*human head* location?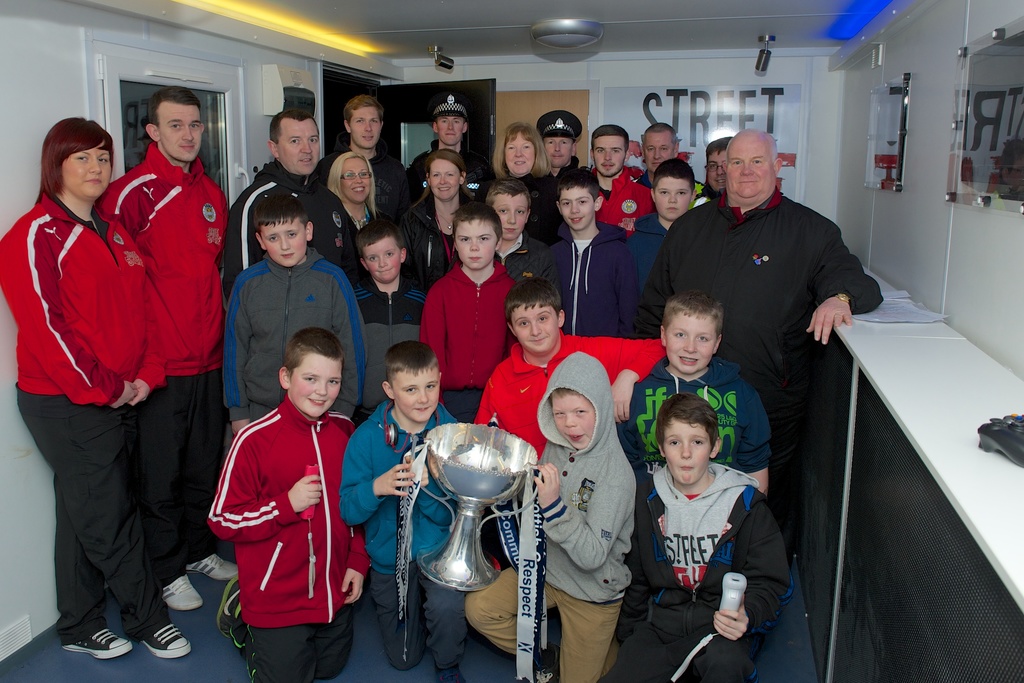
pyautogui.locateOnScreen(650, 154, 697, 220)
